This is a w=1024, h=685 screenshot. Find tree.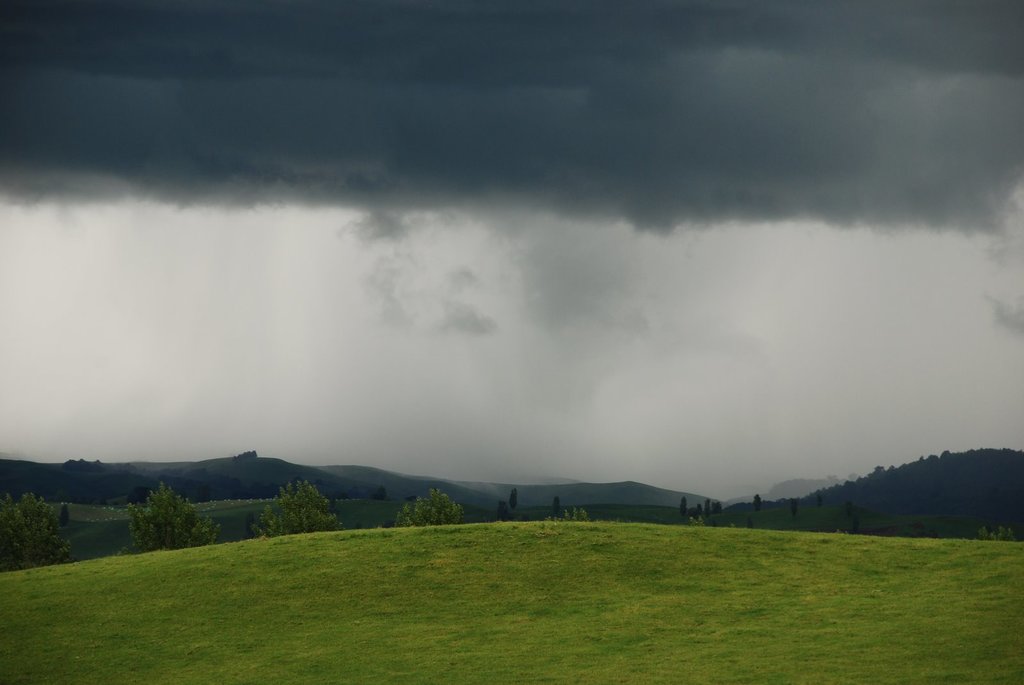
Bounding box: box=[746, 497, 767, 524].
